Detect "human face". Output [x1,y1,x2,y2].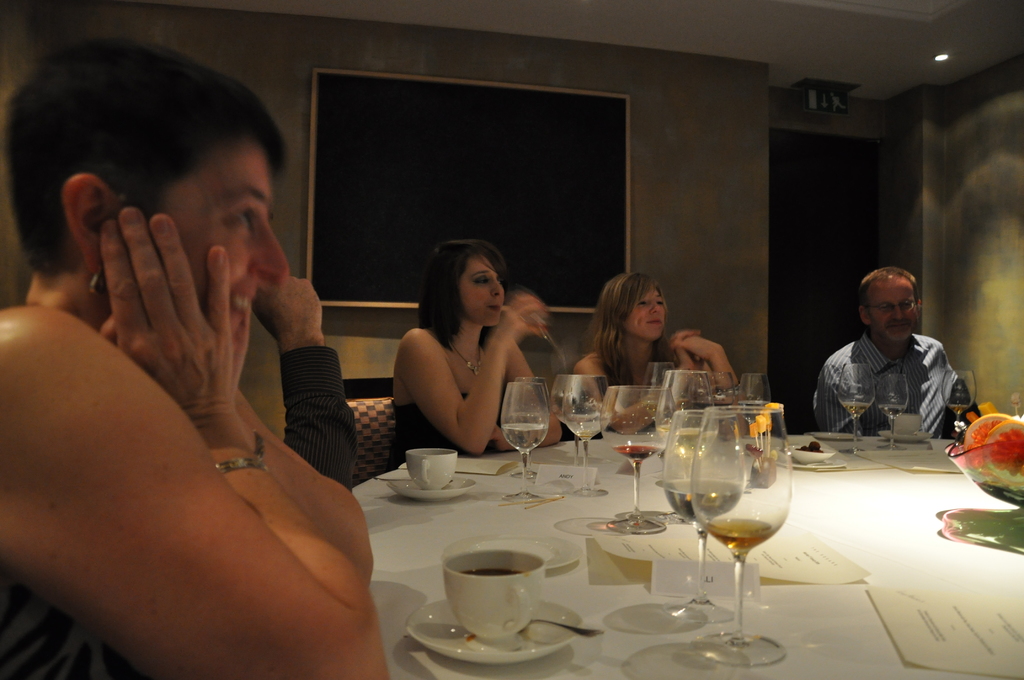
[871,279,920,339].
